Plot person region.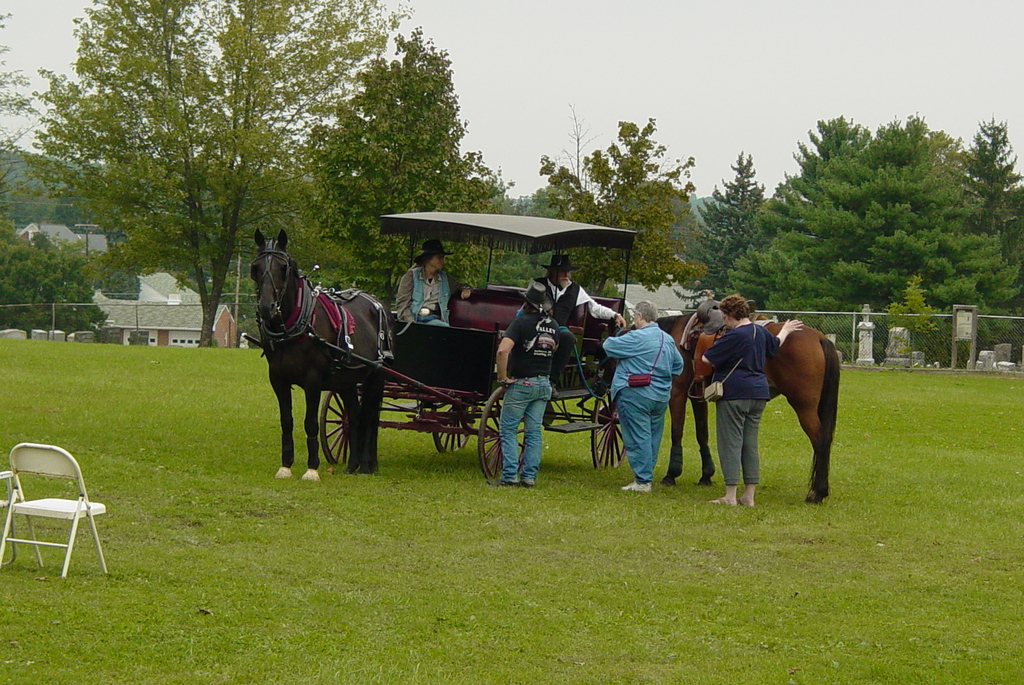
Plotted at detection(492, 274, 559, 483).
